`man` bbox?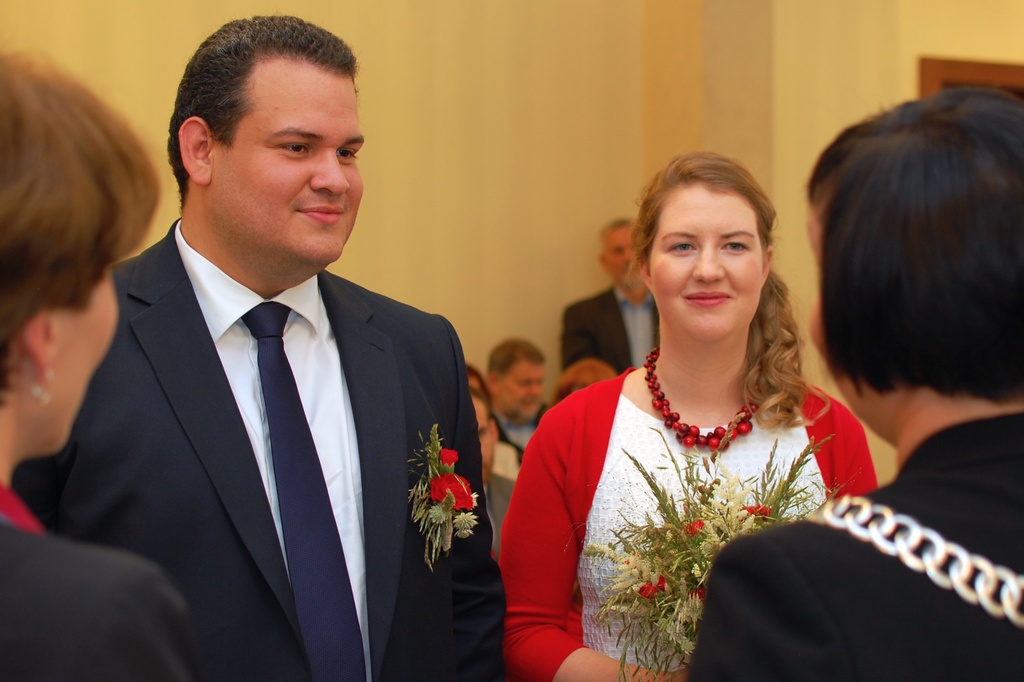
rect(561, 218, 661, 379)
